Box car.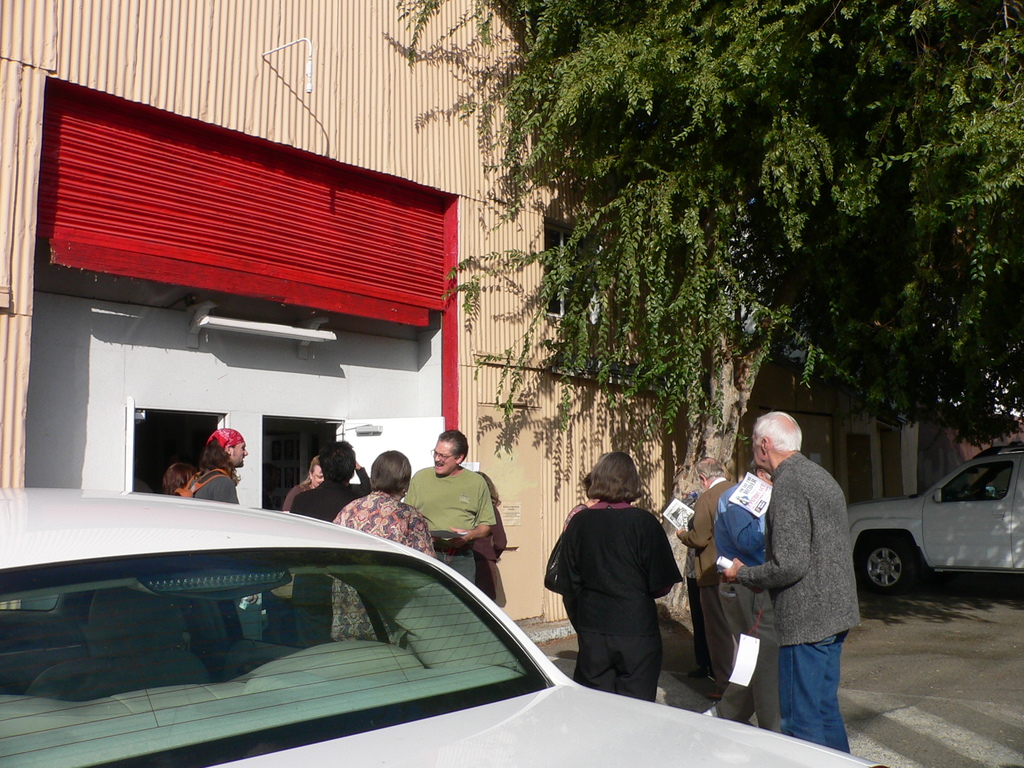
select_region(0, 459, 884, 767).
